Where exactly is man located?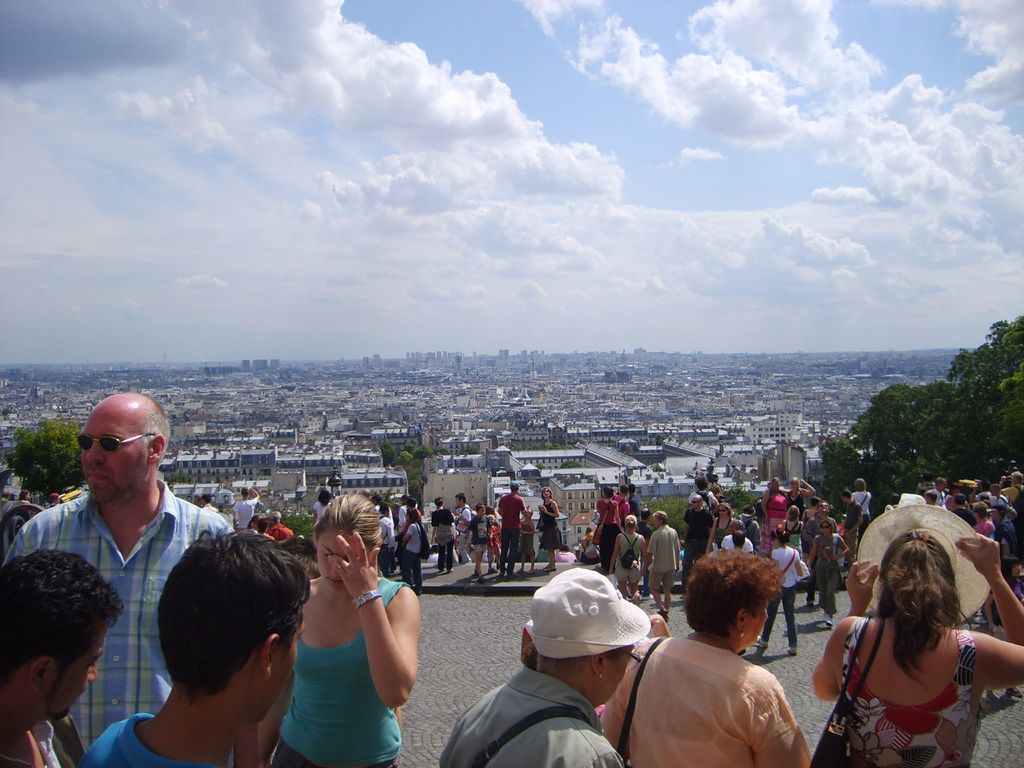
Its bounding box is rect(83, 522, 313, 767).
